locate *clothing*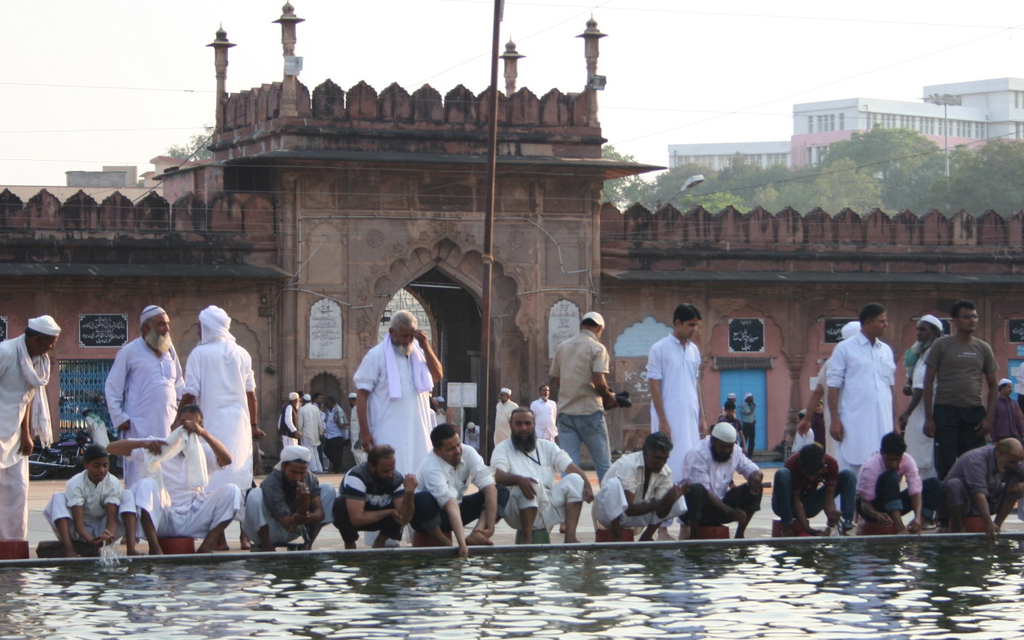
Rect(42, 473, 135, 541)
